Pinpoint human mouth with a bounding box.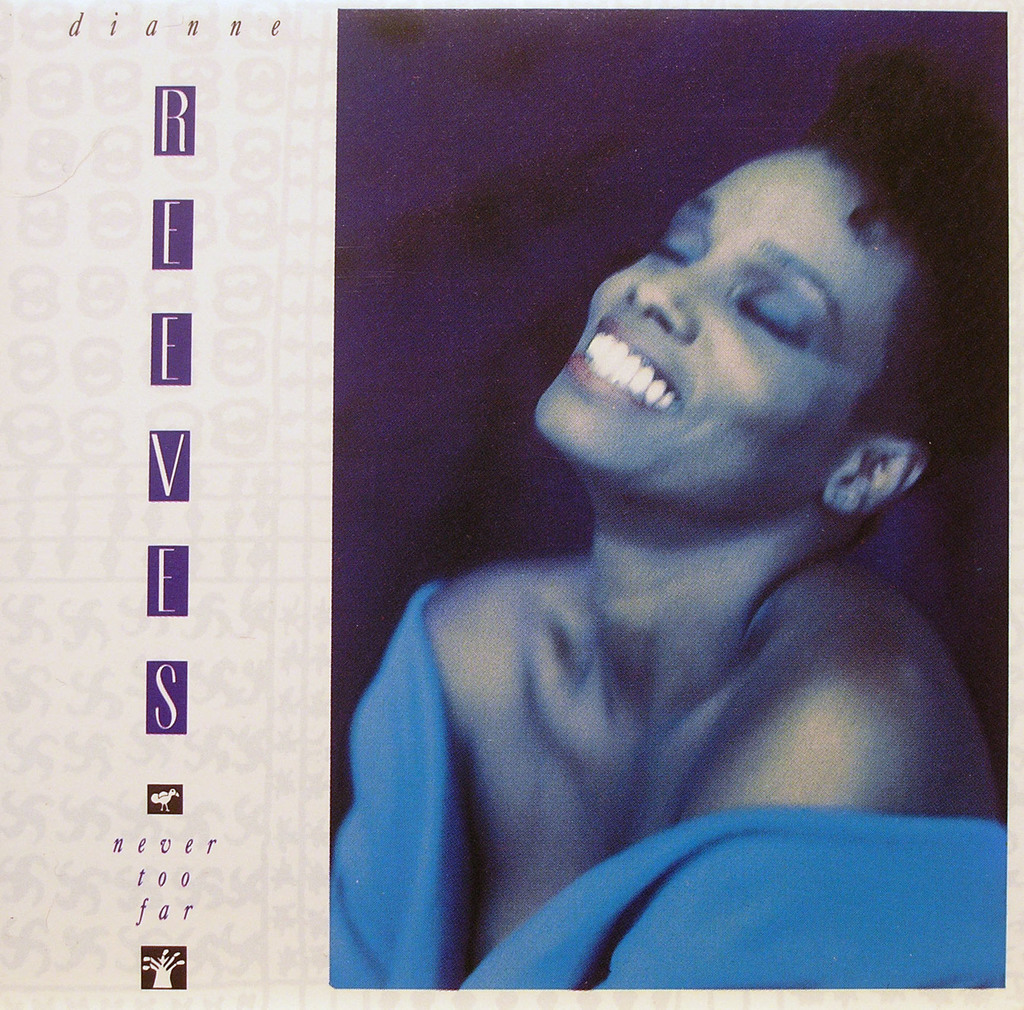
570:318:678:403.
